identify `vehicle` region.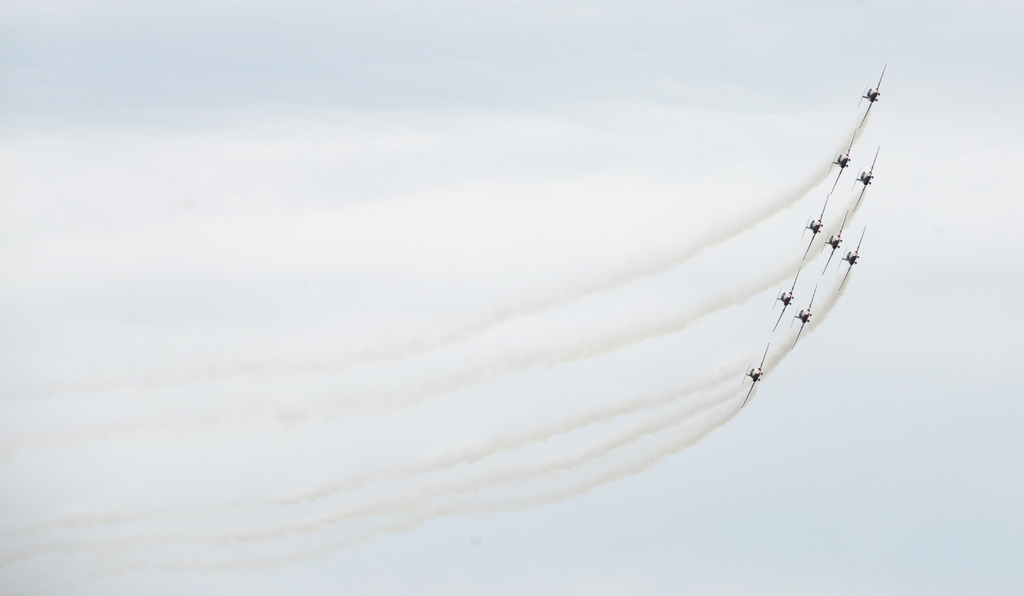
Region: [773, 262, 807, 327].
